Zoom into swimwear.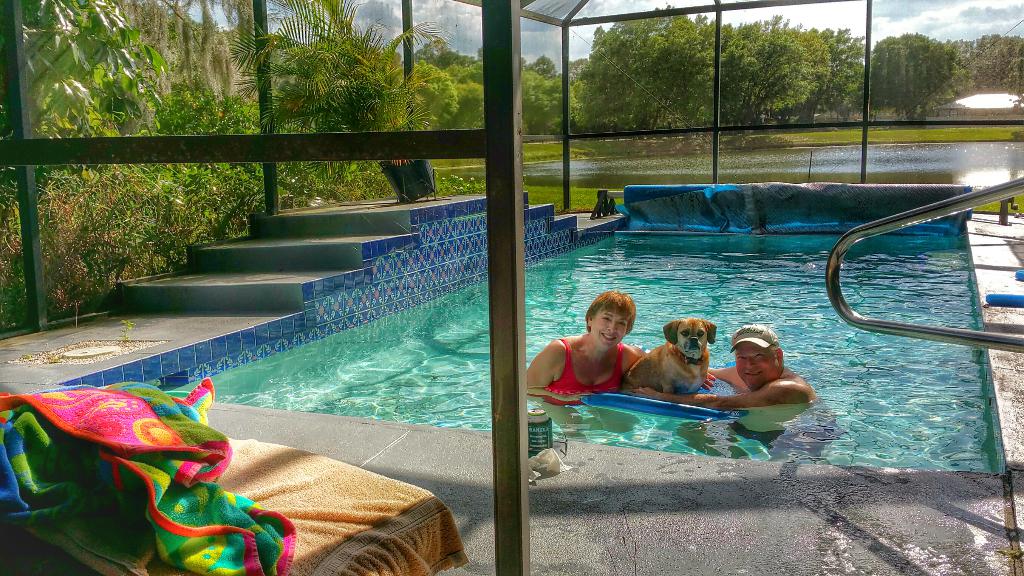
Zoom target: 543/339/622/407.
